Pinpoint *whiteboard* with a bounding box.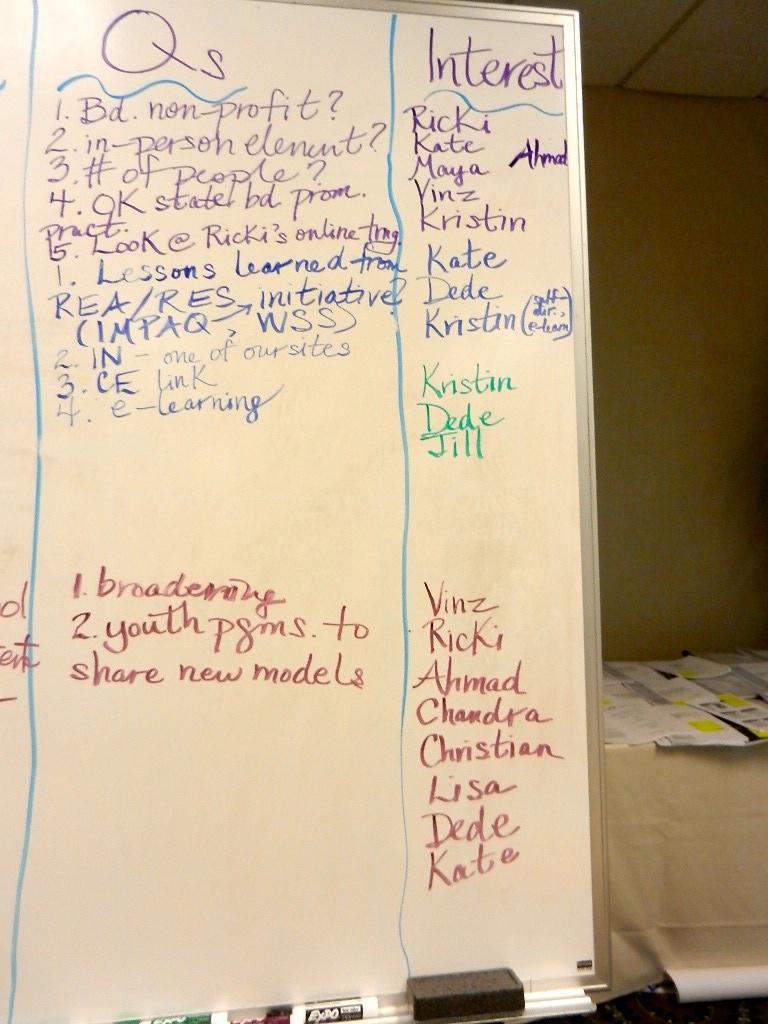
bbox=(0, 0, 617, 1023).
